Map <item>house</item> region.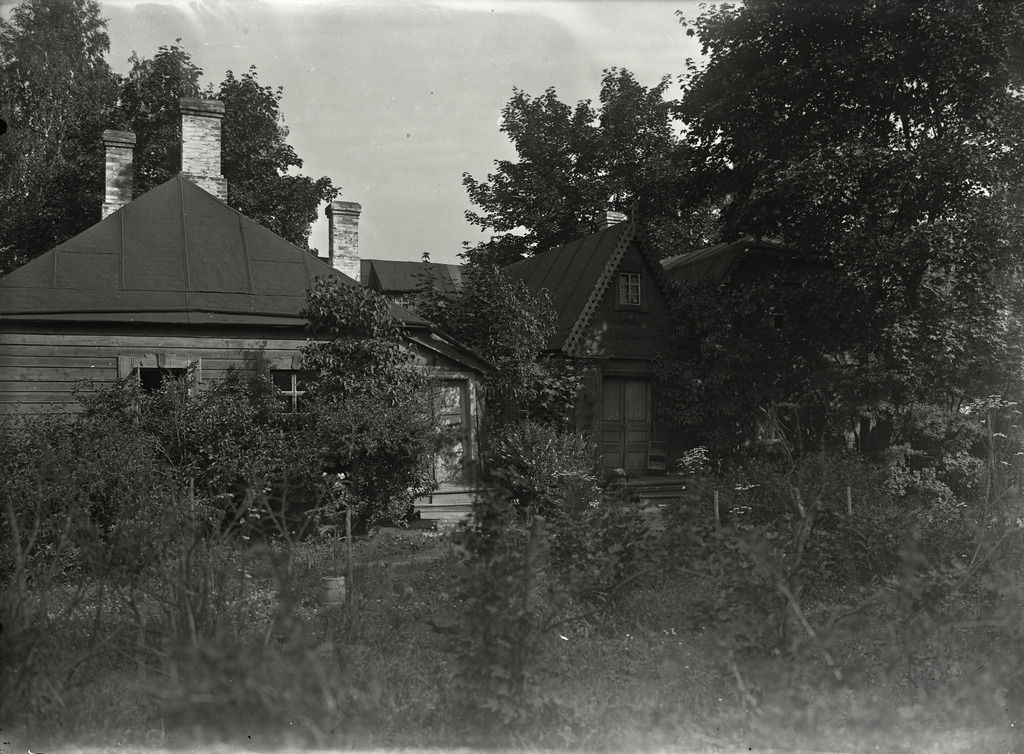
Mapped to bbox=[500, 215, 794, 505].
